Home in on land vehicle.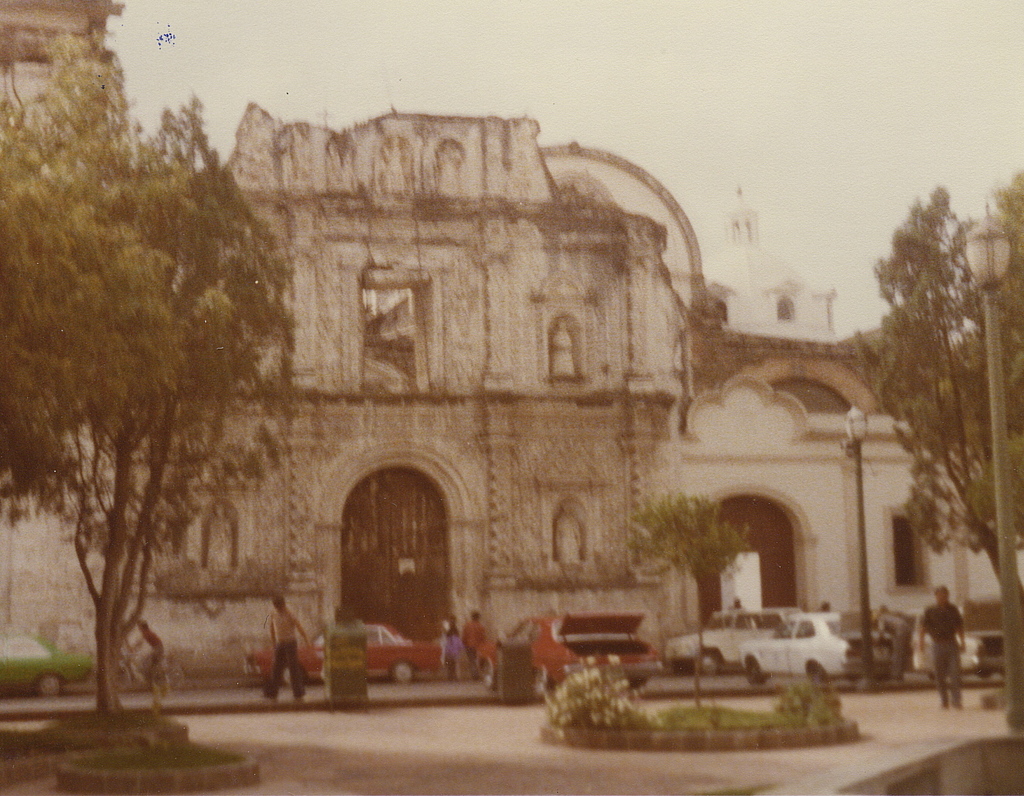
Homed in at box=[0, 629, 94, 701].
